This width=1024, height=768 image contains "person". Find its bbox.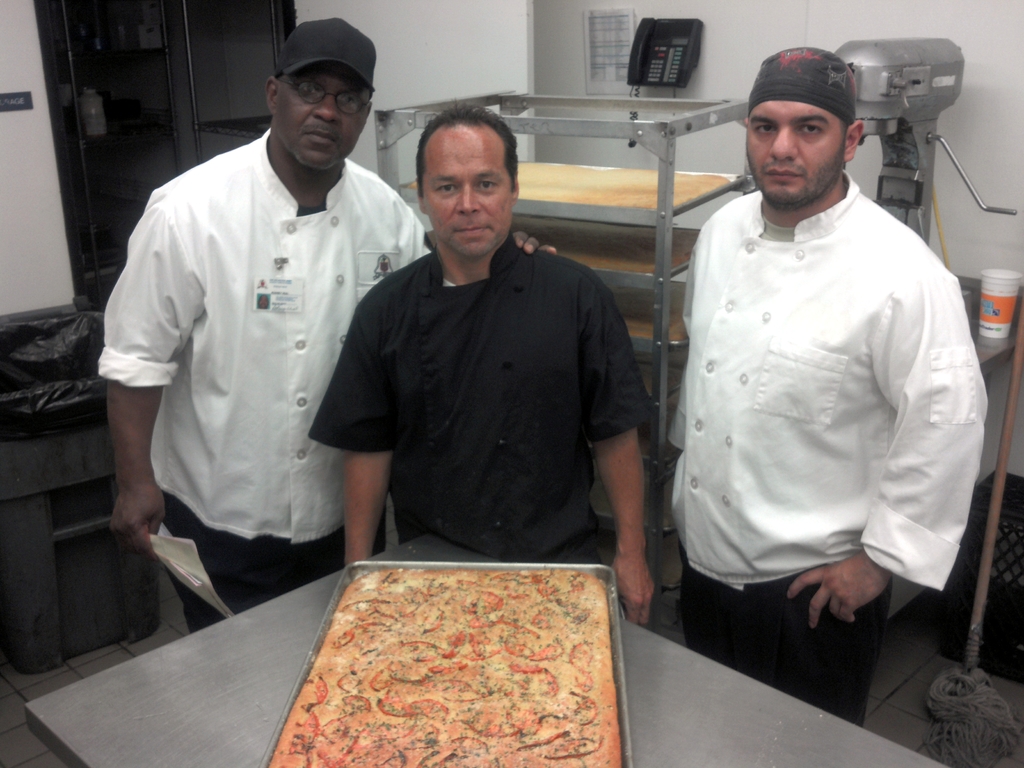
93,13,556,632.
